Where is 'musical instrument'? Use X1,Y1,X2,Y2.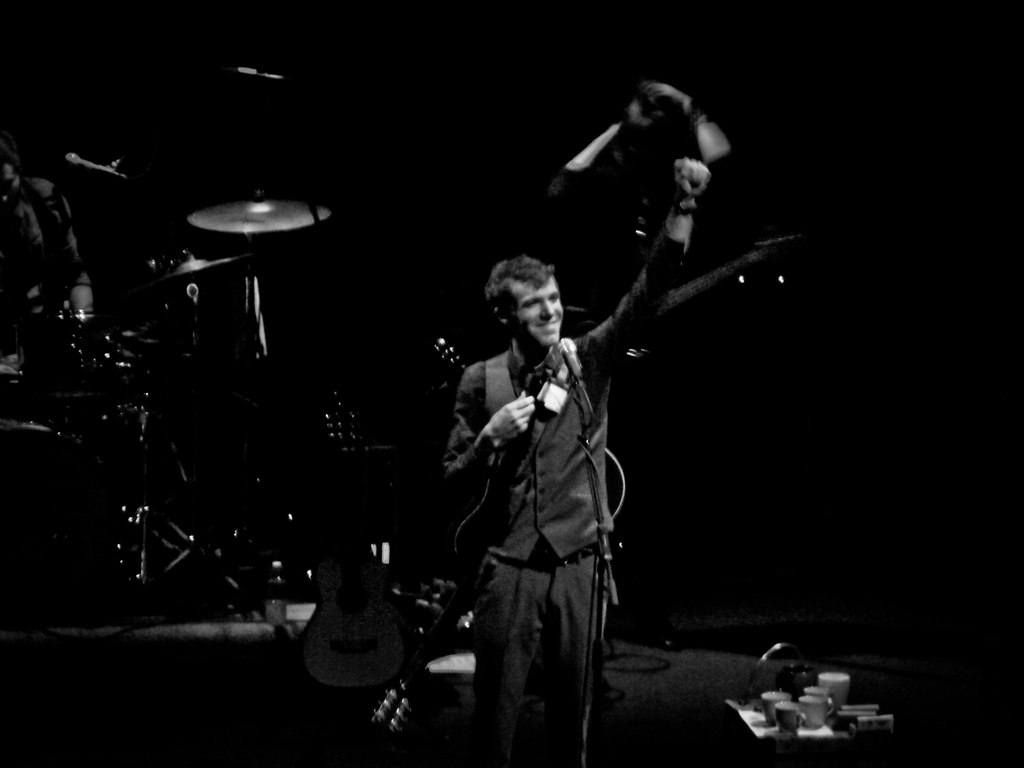
301,379,412,700.
